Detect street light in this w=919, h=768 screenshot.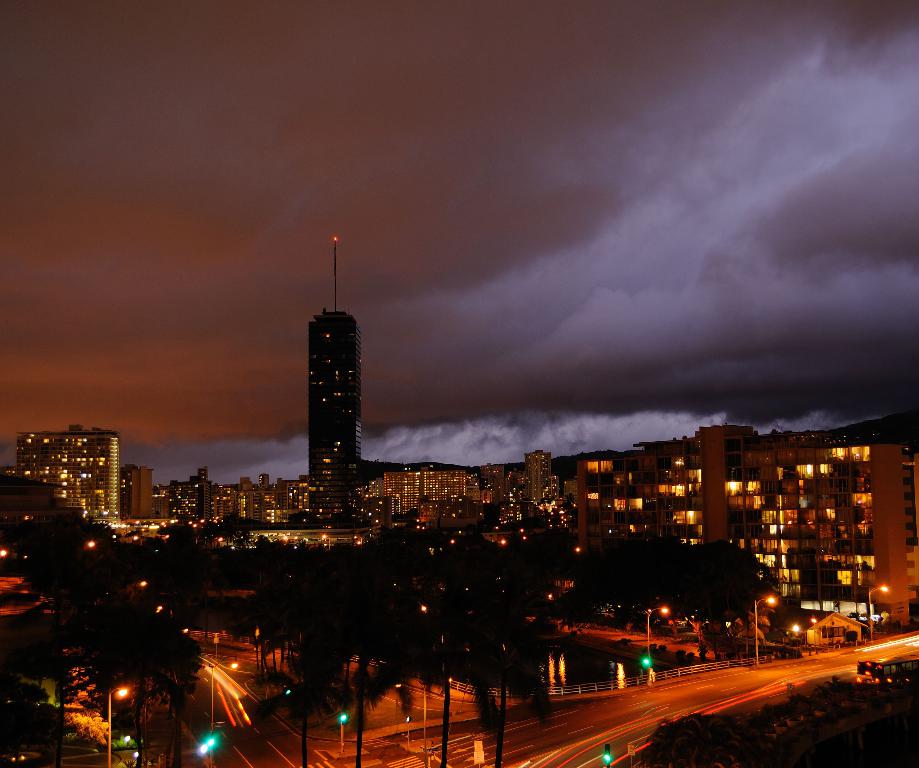
Detection: crop(96, 684, 136, 763).
